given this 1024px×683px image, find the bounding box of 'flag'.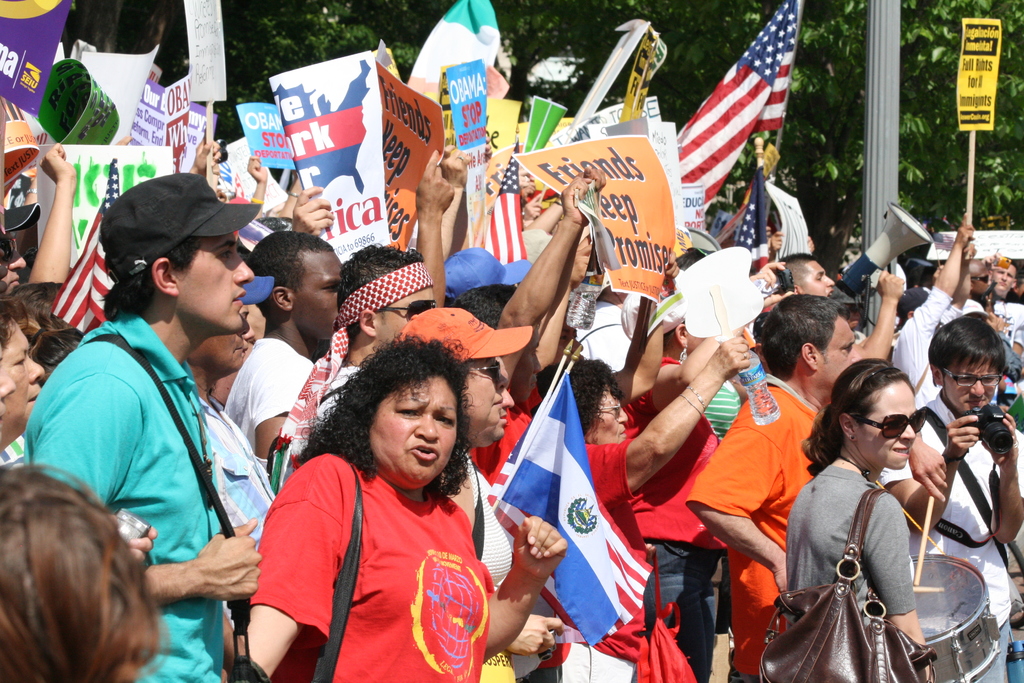
crop(50, 151, 113, 342).
